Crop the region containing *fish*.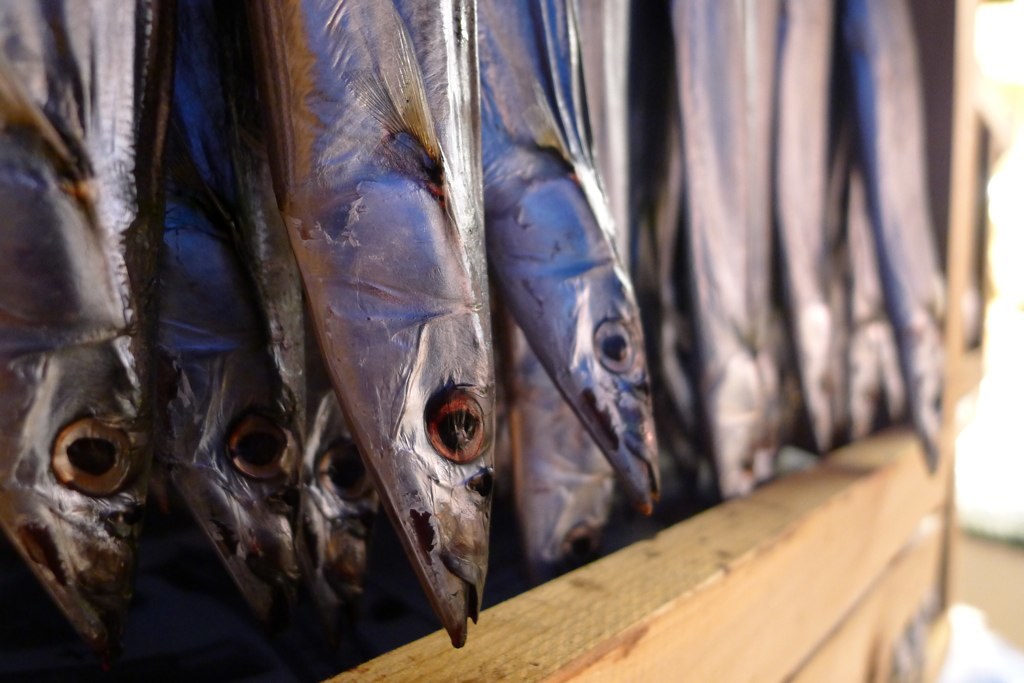
Crop region: (left=142, top=0, right=303, bottom=623).
